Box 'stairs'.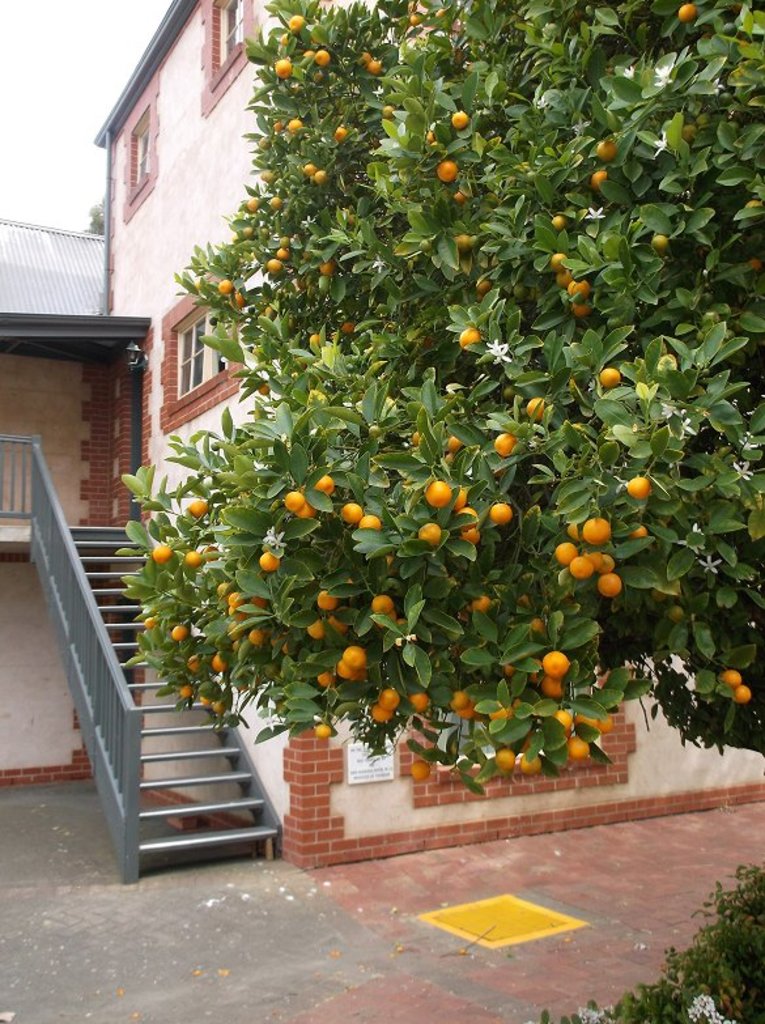
locate(65, 527, 282, 881).
